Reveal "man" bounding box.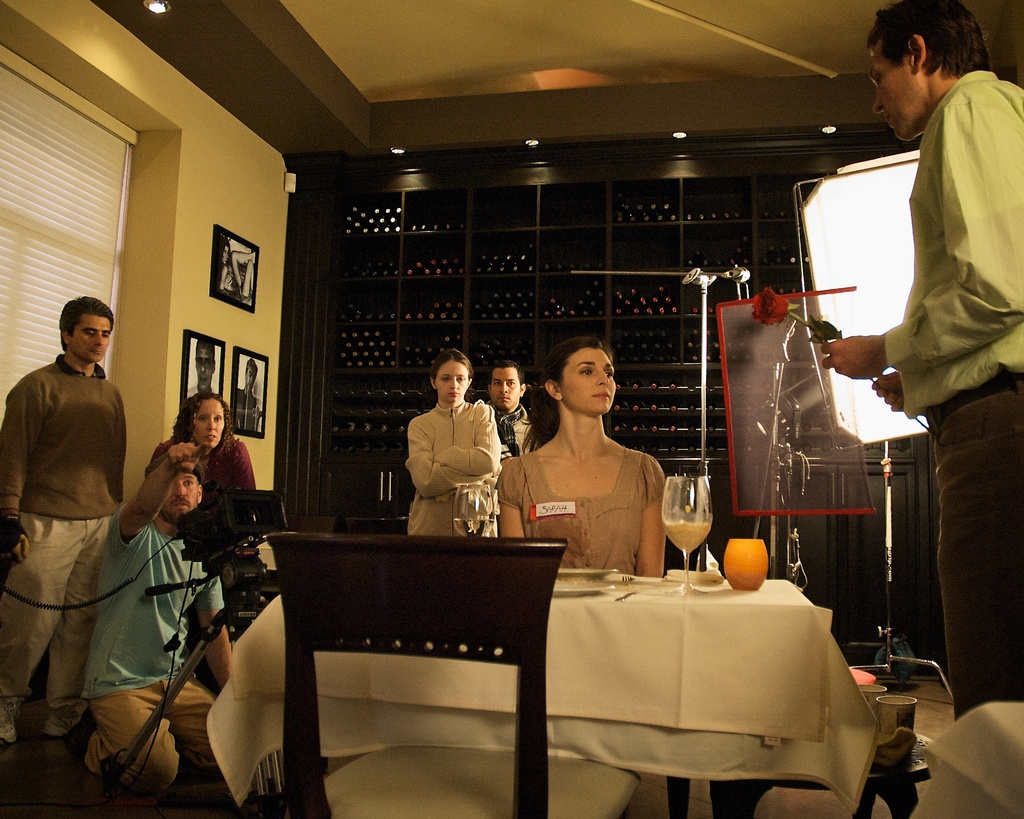
Revealed: box=[476, 358, 542, 473].
